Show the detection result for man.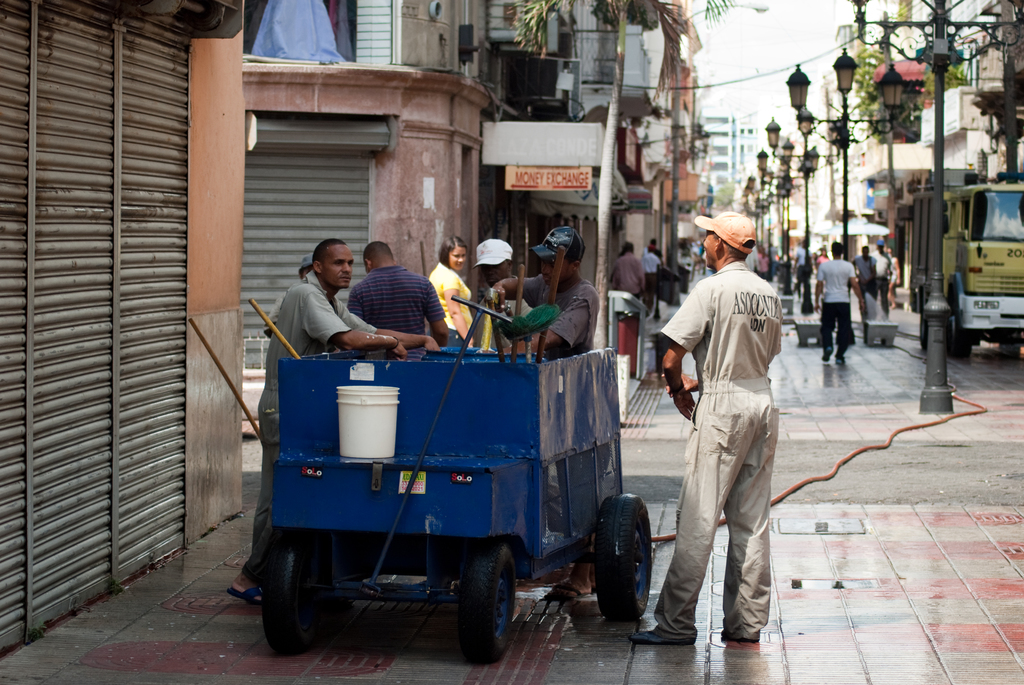
[785,243,820,298].
